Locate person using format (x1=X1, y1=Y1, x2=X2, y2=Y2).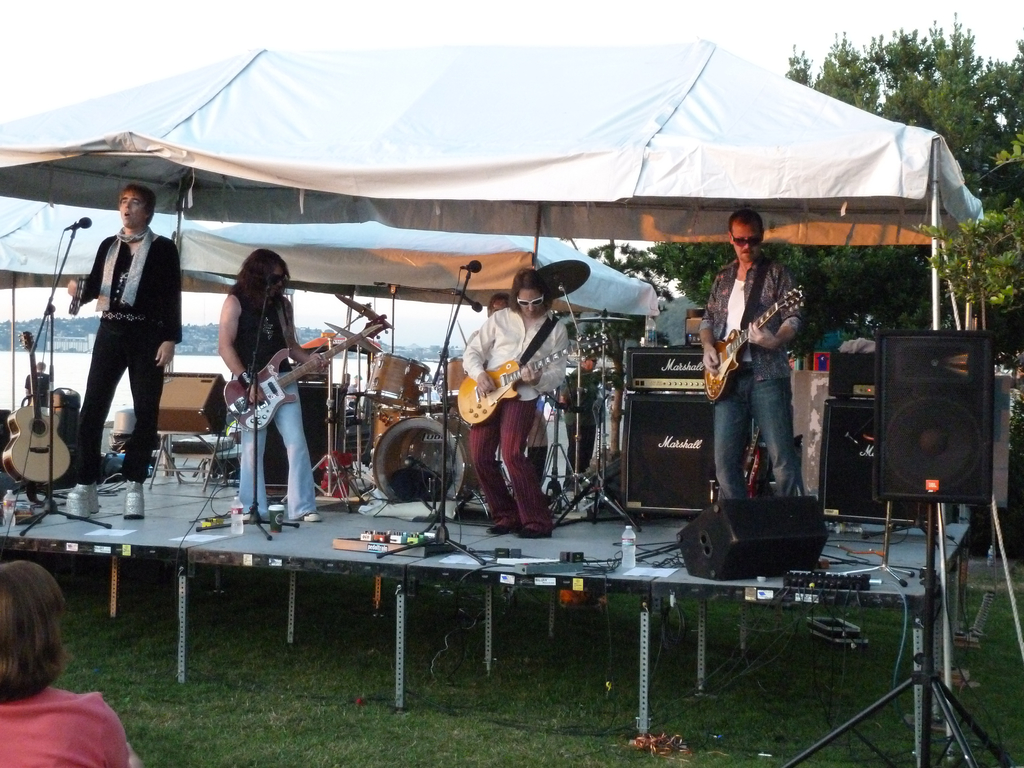
(x1=694, y1=209, x2=809, y2=504).
